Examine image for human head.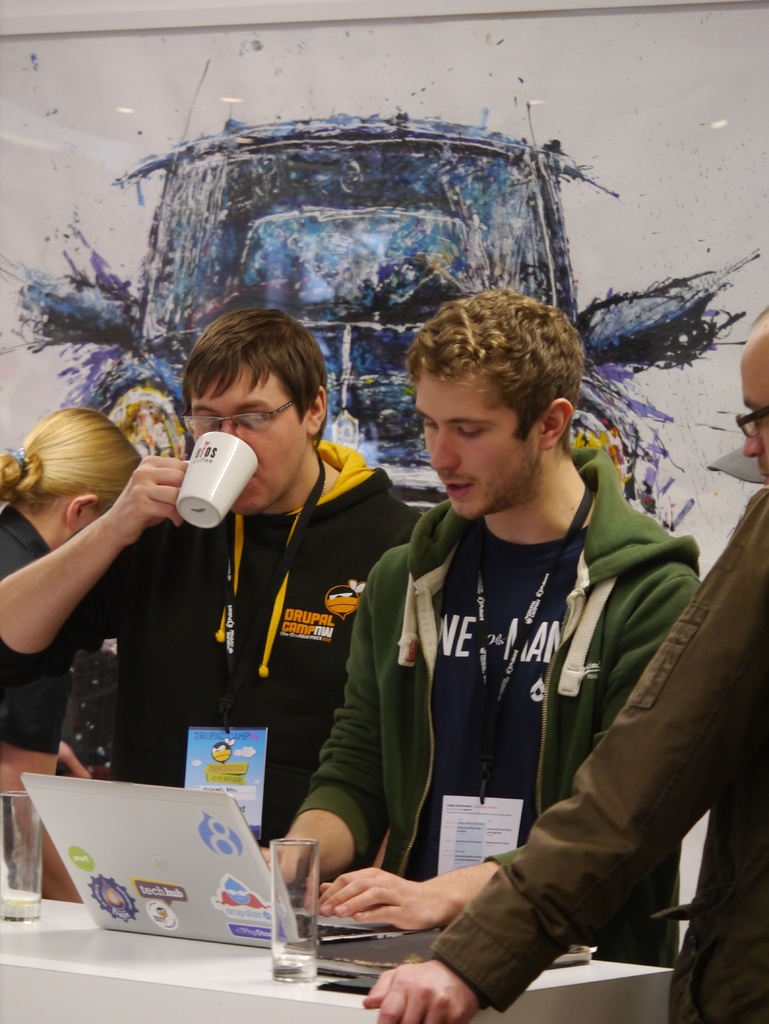
Examination result: rect(739, 307, 768, 476).
